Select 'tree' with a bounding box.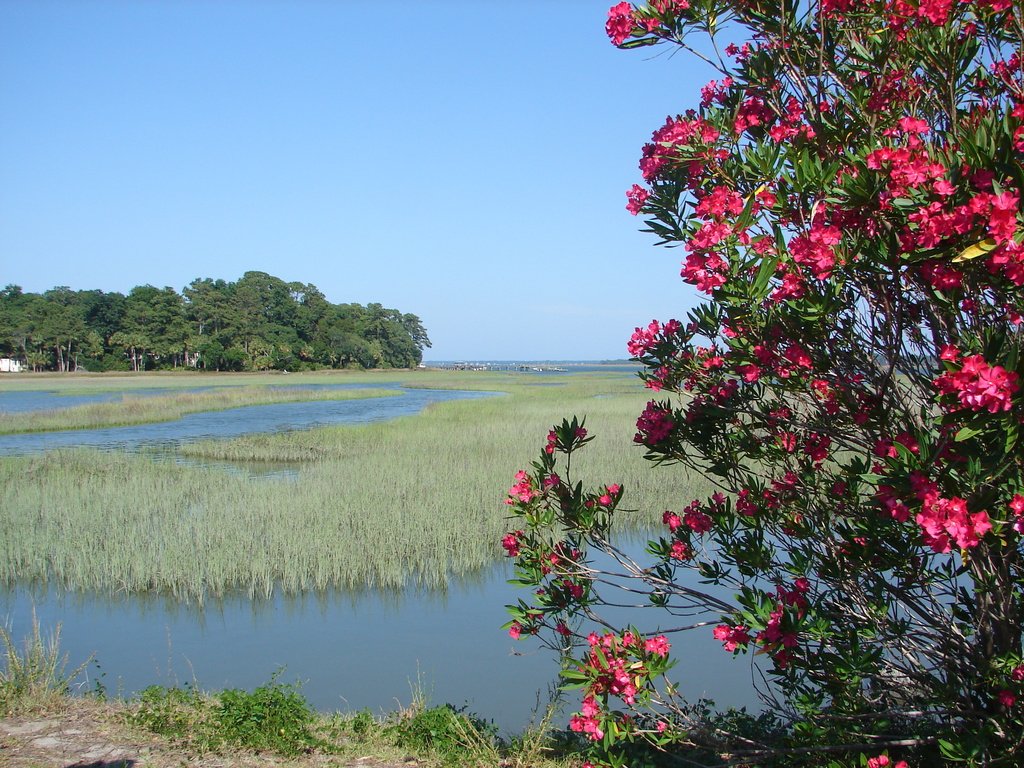
301 298 399 361.
